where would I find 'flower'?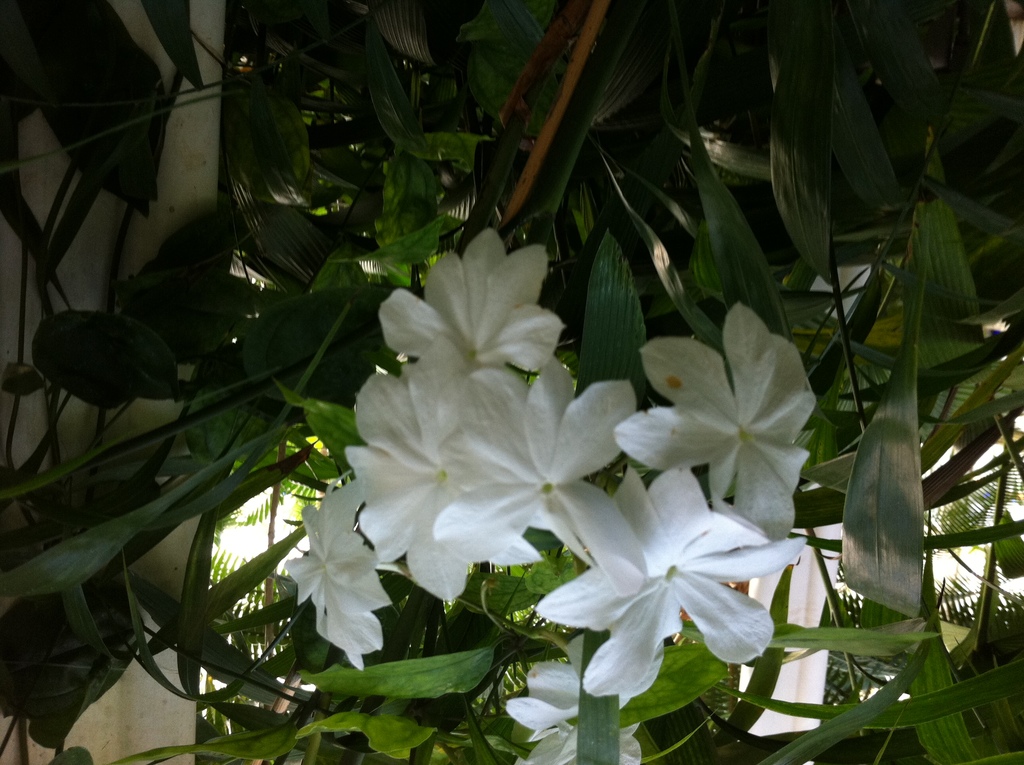
At 534 474 805 694.
